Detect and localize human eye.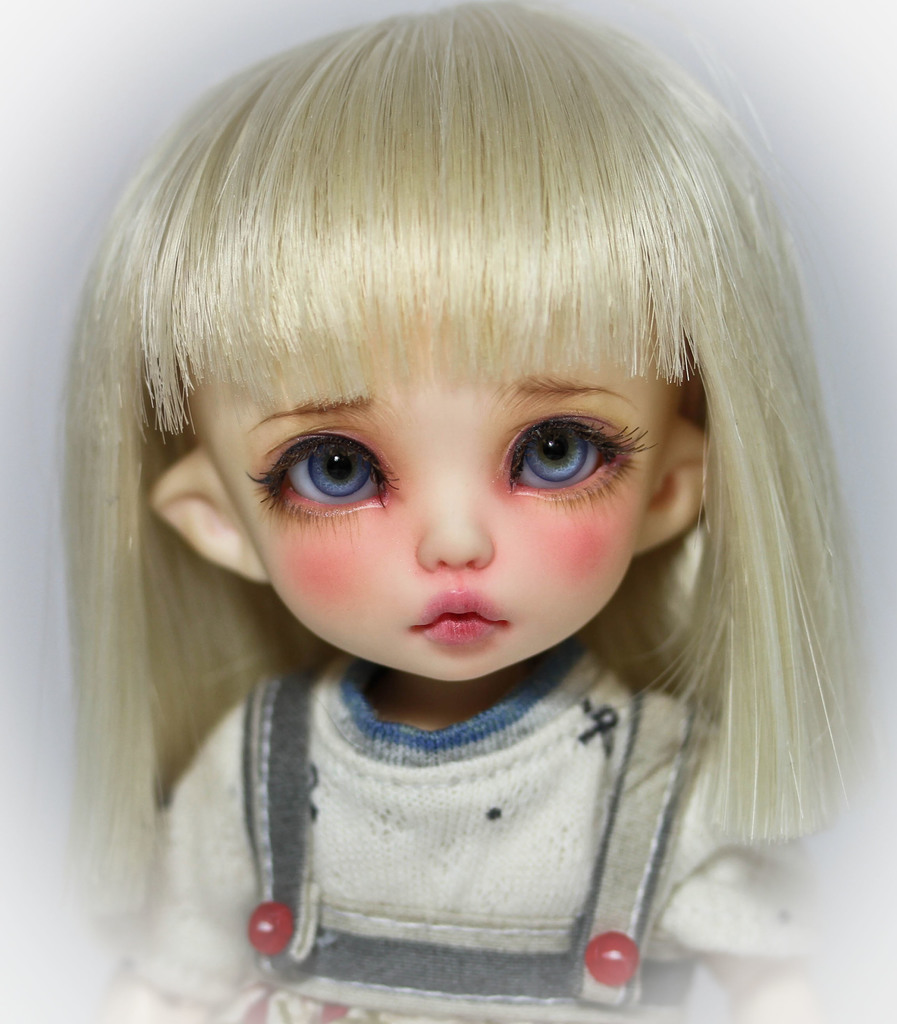
Localized at Rect(245, 415, 404, 540).
